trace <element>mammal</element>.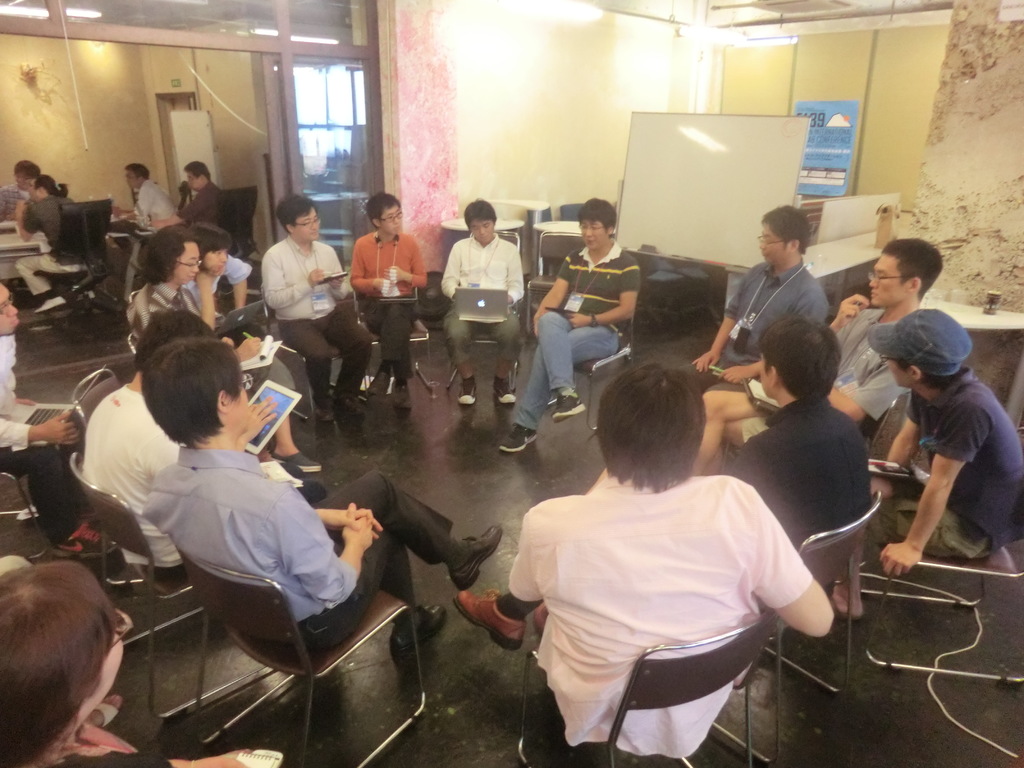
Traced to region(705, 311, 879, 560).
